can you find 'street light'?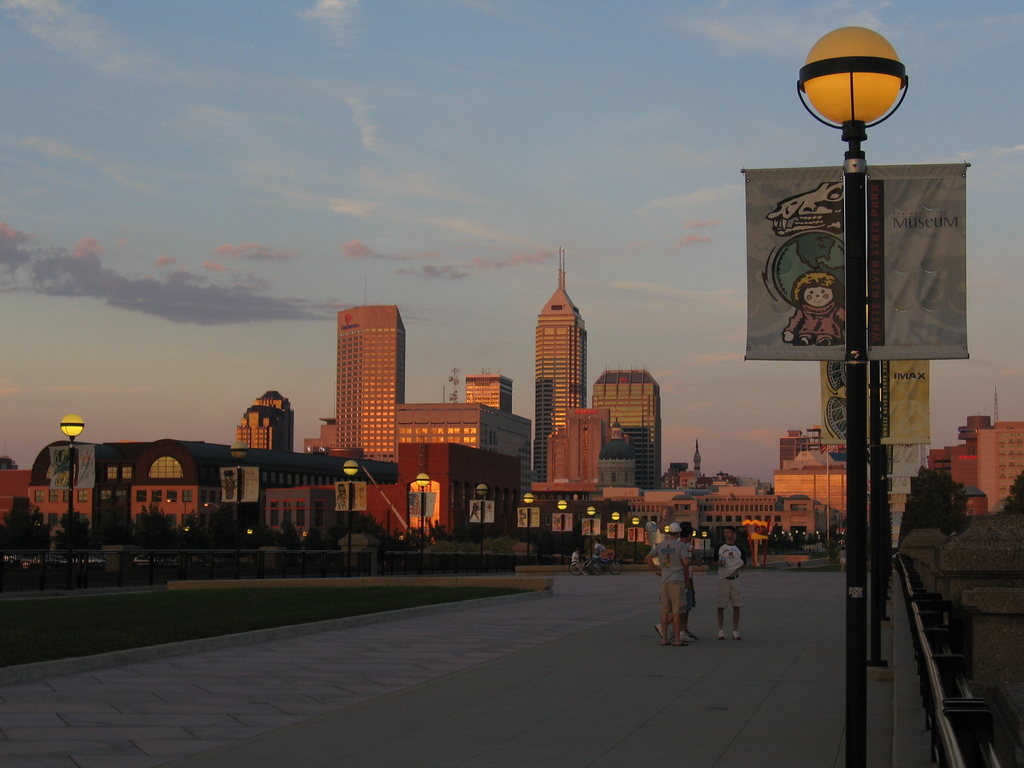
Yes, bounding box: 557, 499, 573, 567.
